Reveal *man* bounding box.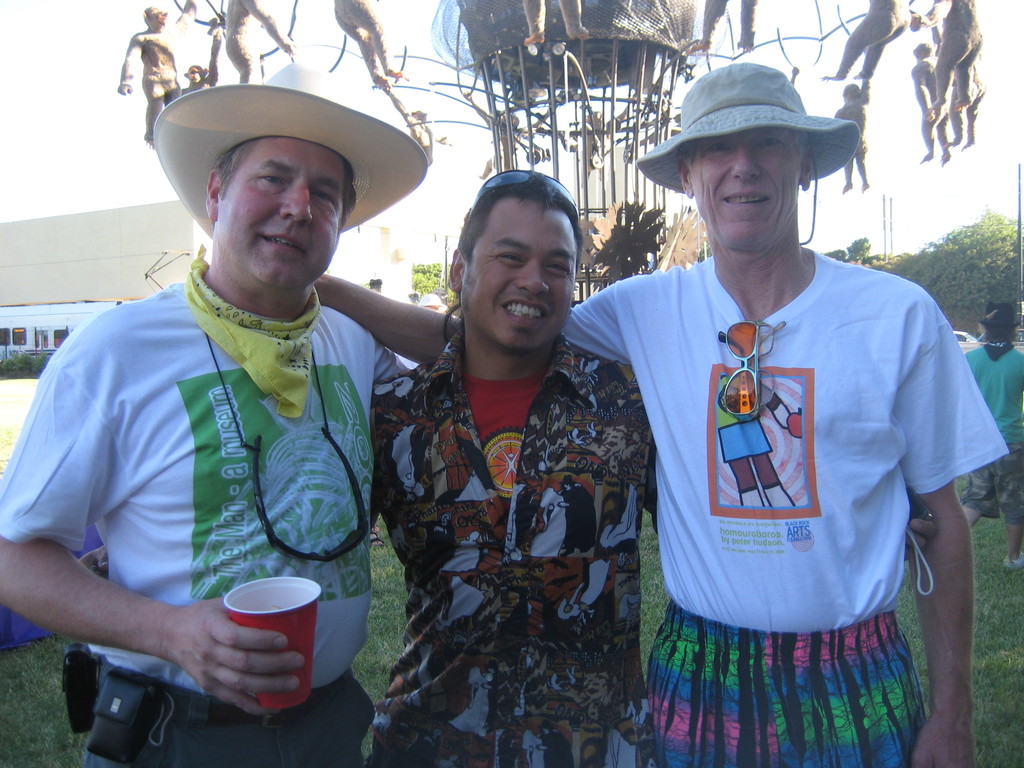
Revealed: box=[80, 168, 940, 767].
